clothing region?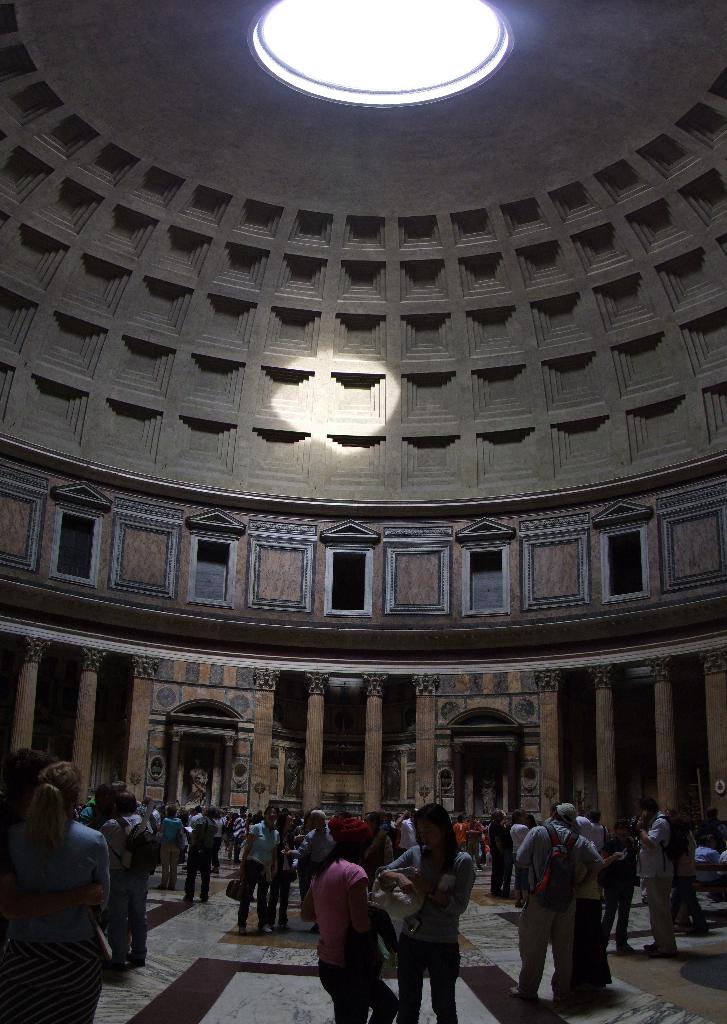
(291,820,330,908)
